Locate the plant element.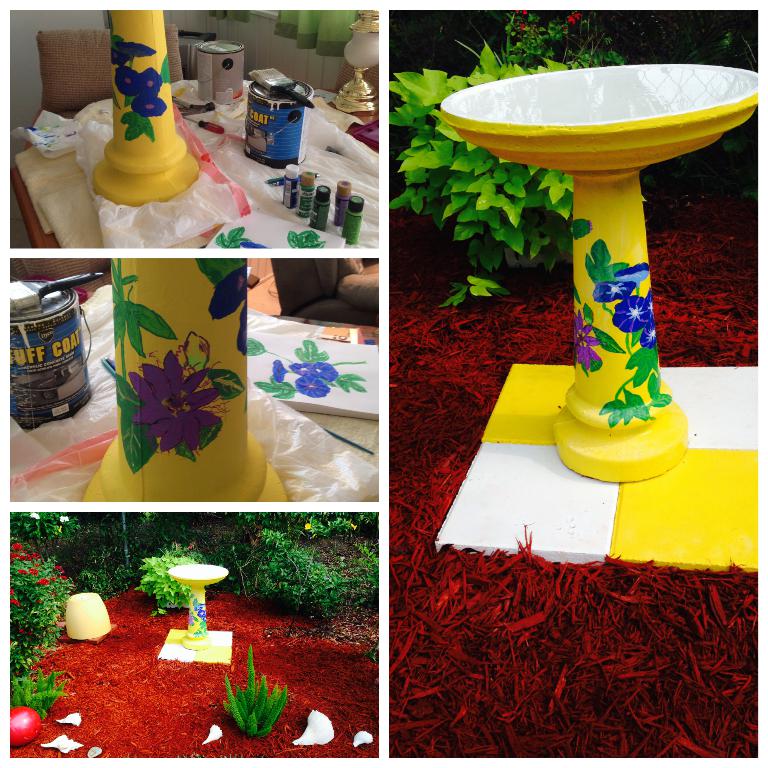
Element bbox: 288/224/324/245.
